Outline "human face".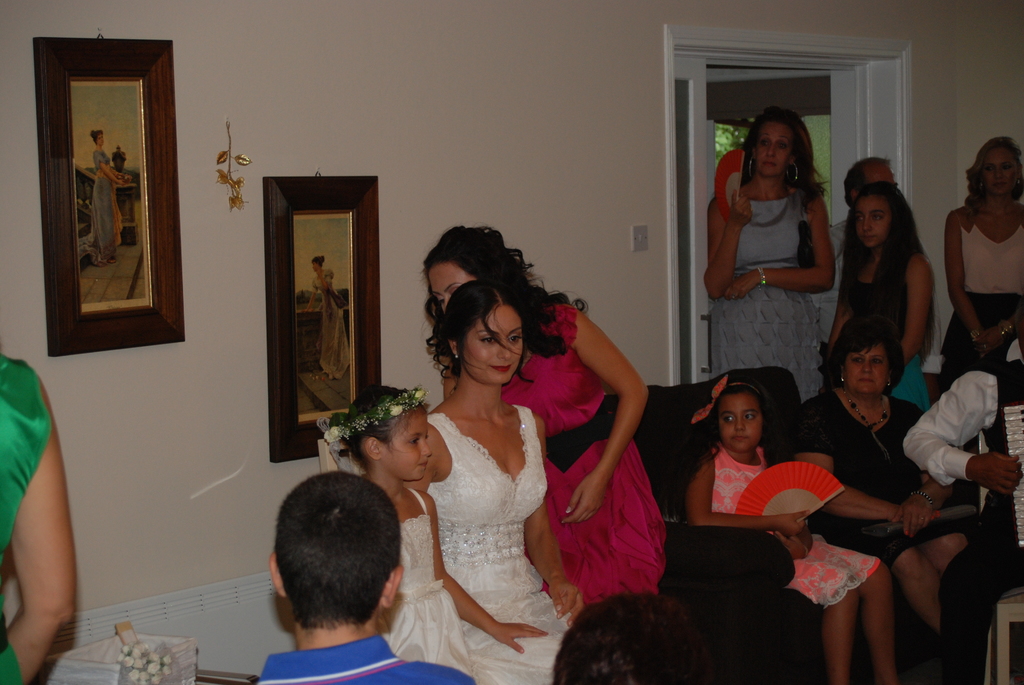
Outline: {"x1": 980, "y1": 146, "x2": 1015, "y2": 193}.
